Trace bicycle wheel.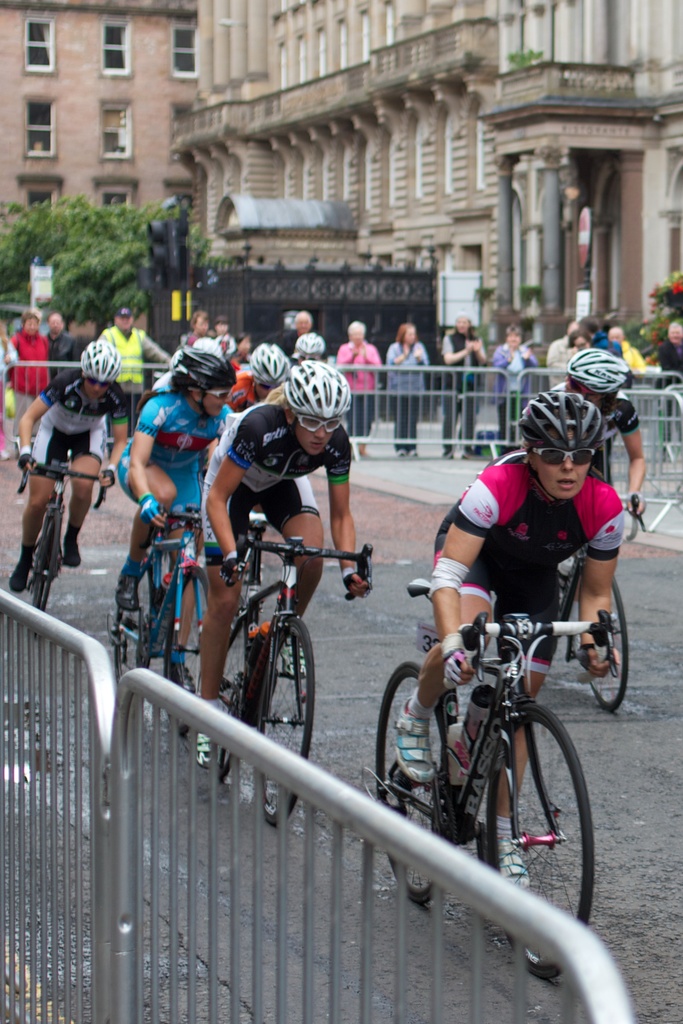
Traced to [x1=36, y1=508, x2=64, y2=623].
